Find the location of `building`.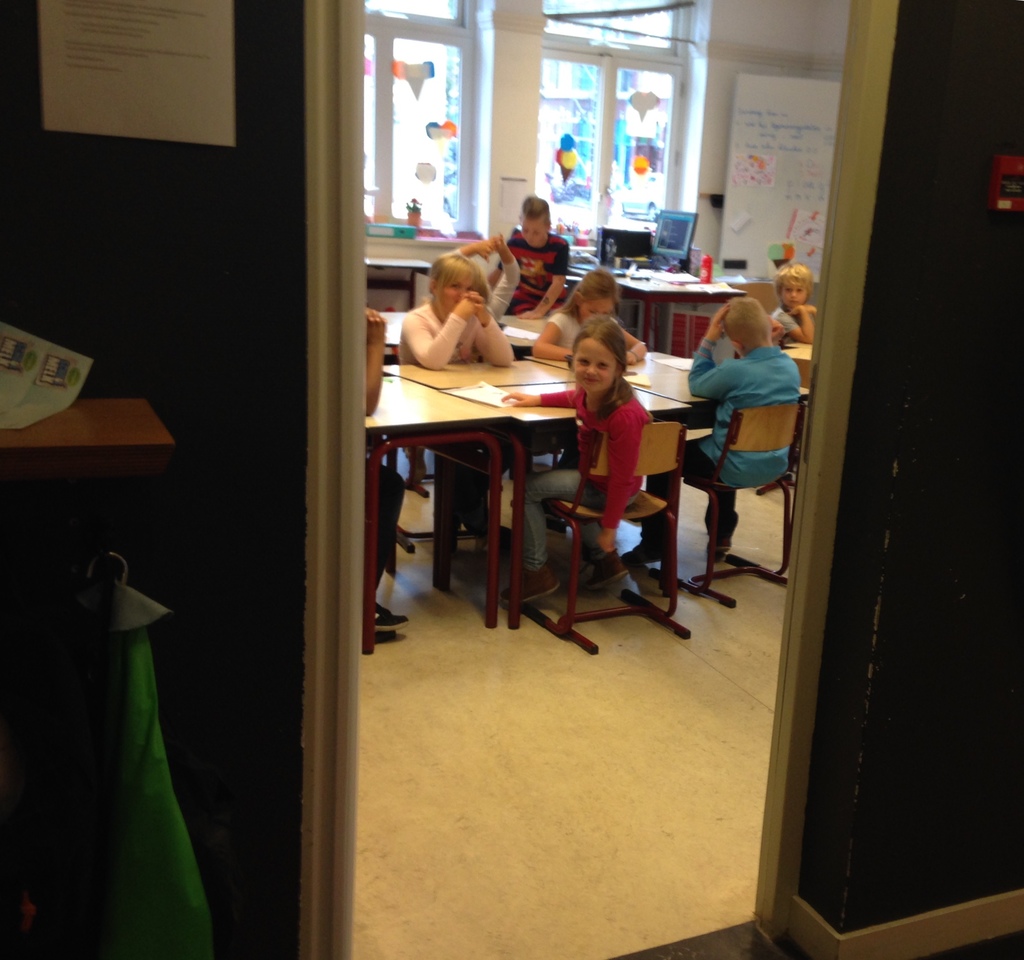
Location: (0, 0, 1023, 959).
